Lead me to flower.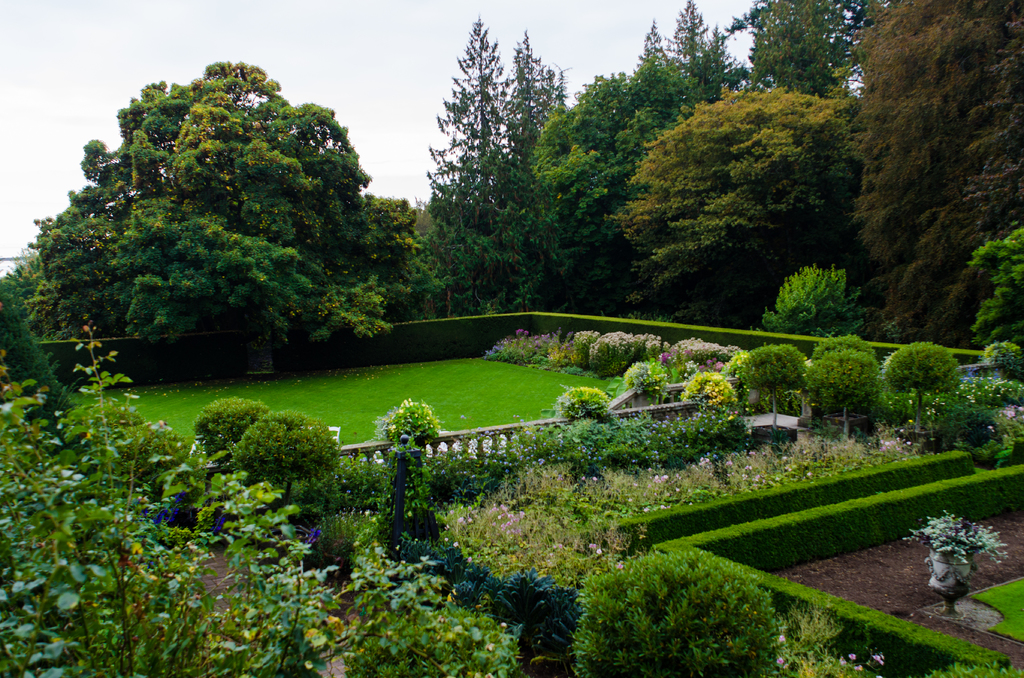
Lead to (900, 425, 904, 432).
